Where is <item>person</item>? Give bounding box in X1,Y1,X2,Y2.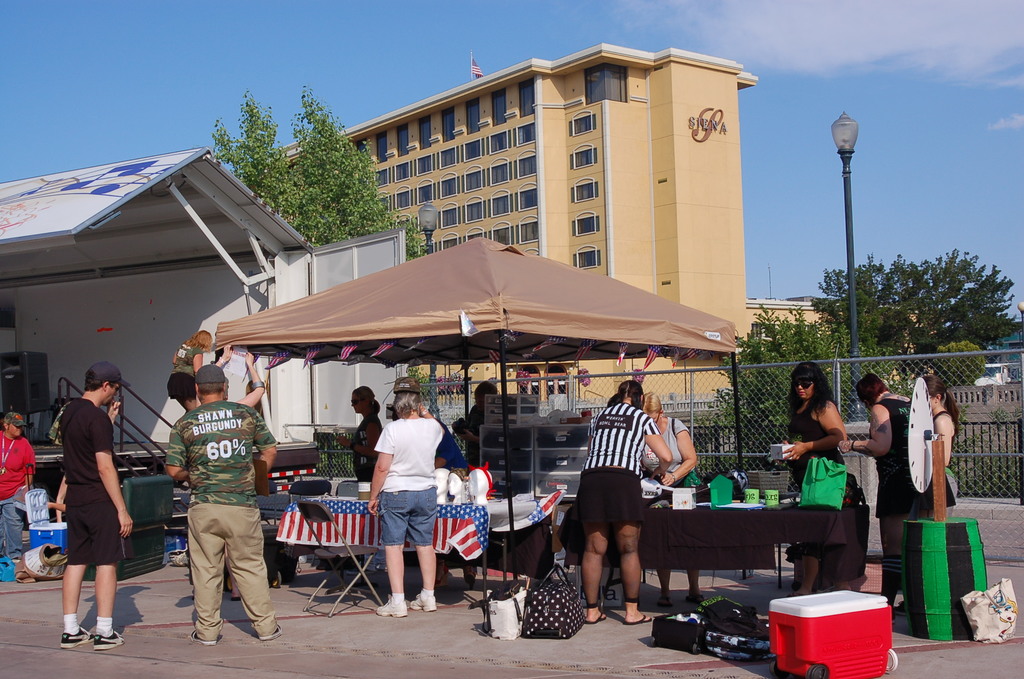
639,388,700,607.
